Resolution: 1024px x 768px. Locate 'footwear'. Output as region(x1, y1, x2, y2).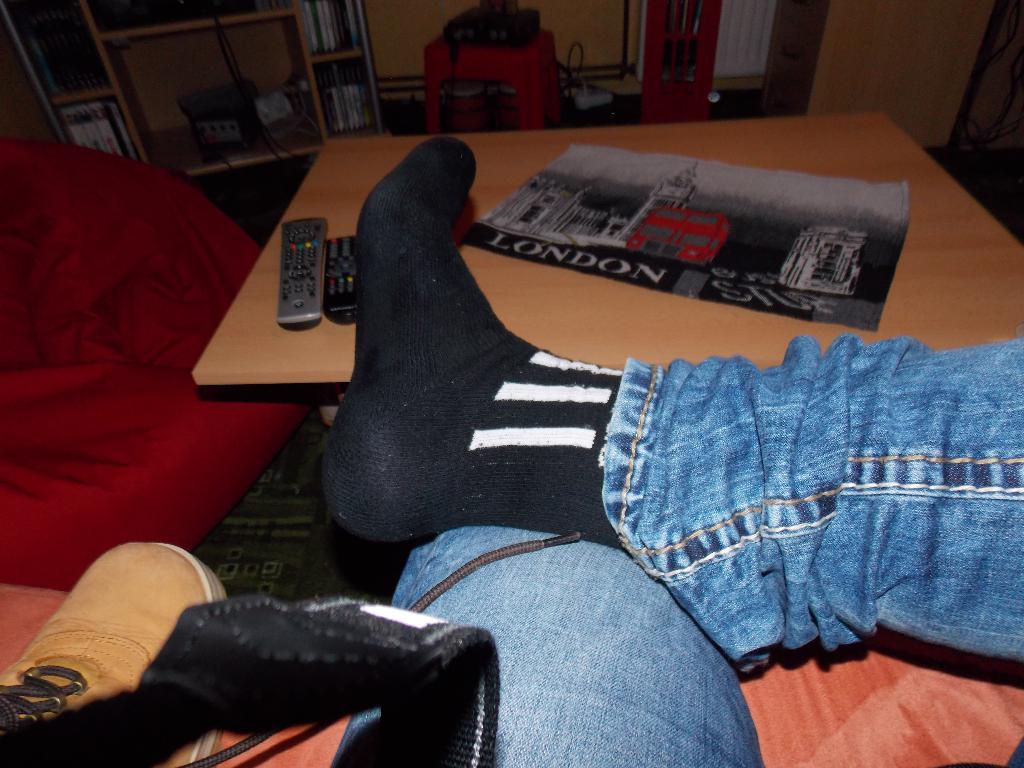
region(0, 537, 236, 767).
